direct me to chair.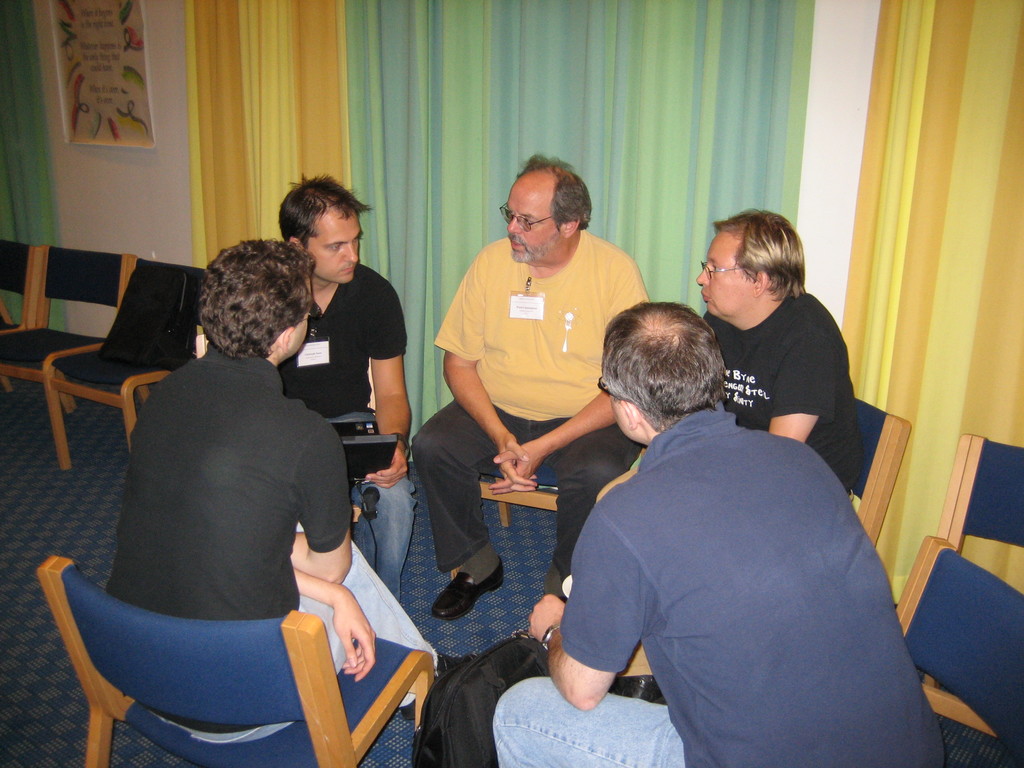
Direction: bbox=(9, 523, 444, 767).
